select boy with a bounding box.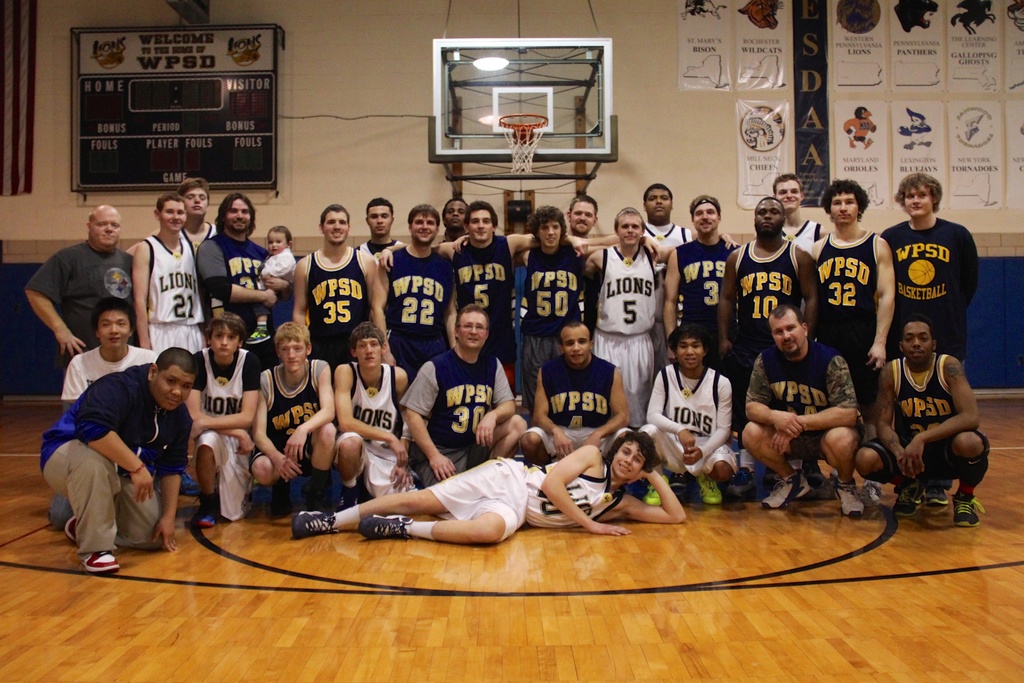
detection(330, 324, 430, 512).
